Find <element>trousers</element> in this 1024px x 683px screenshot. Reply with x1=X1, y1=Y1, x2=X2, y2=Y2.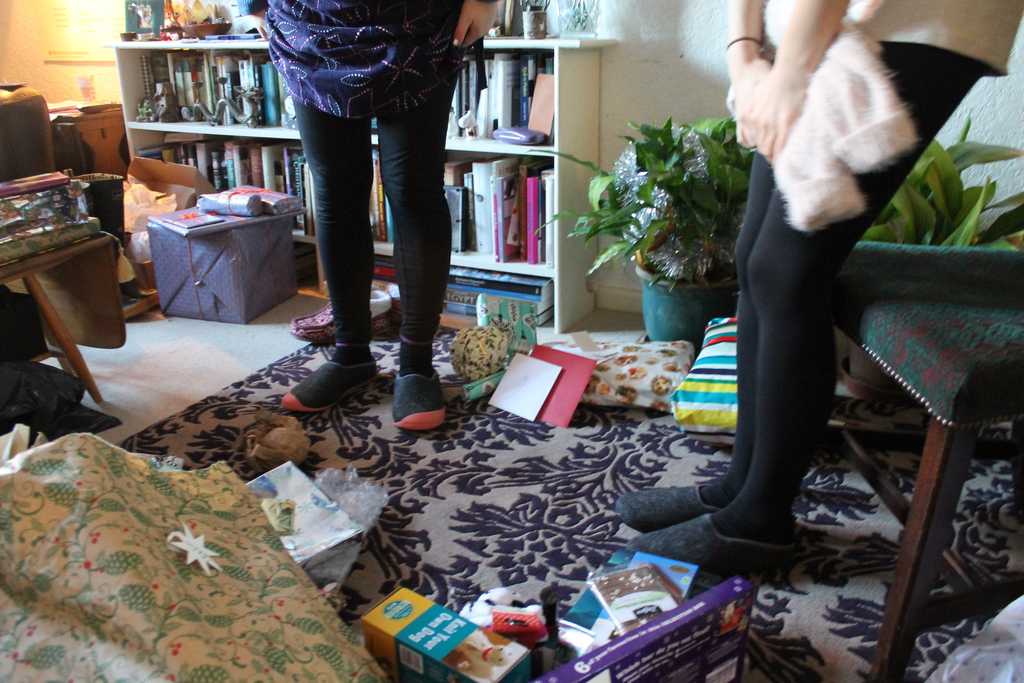
x1=292, y1=80, x2=458, y2=345.
